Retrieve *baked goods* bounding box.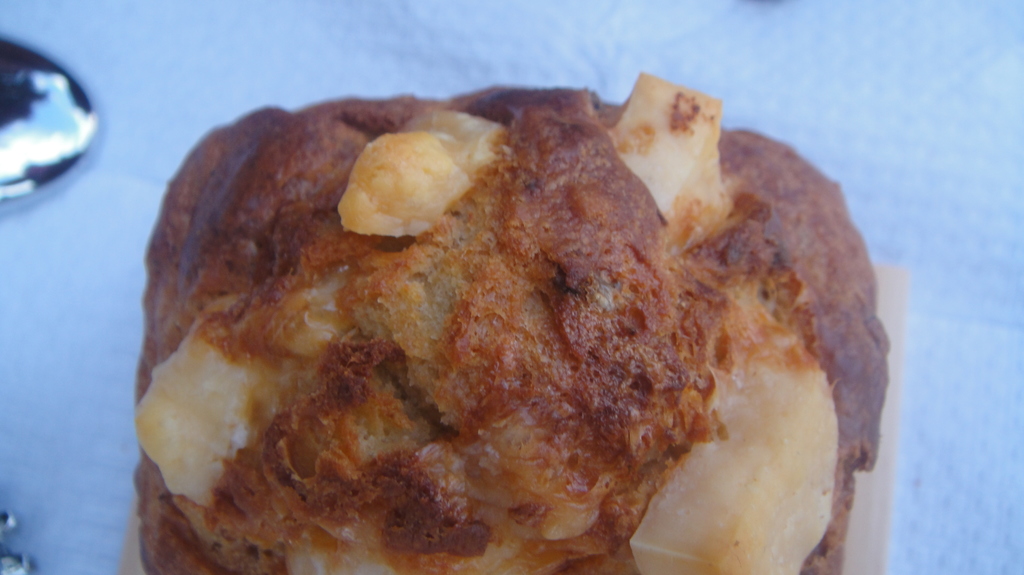
Bounding box: 131, 67, 893, 574.
